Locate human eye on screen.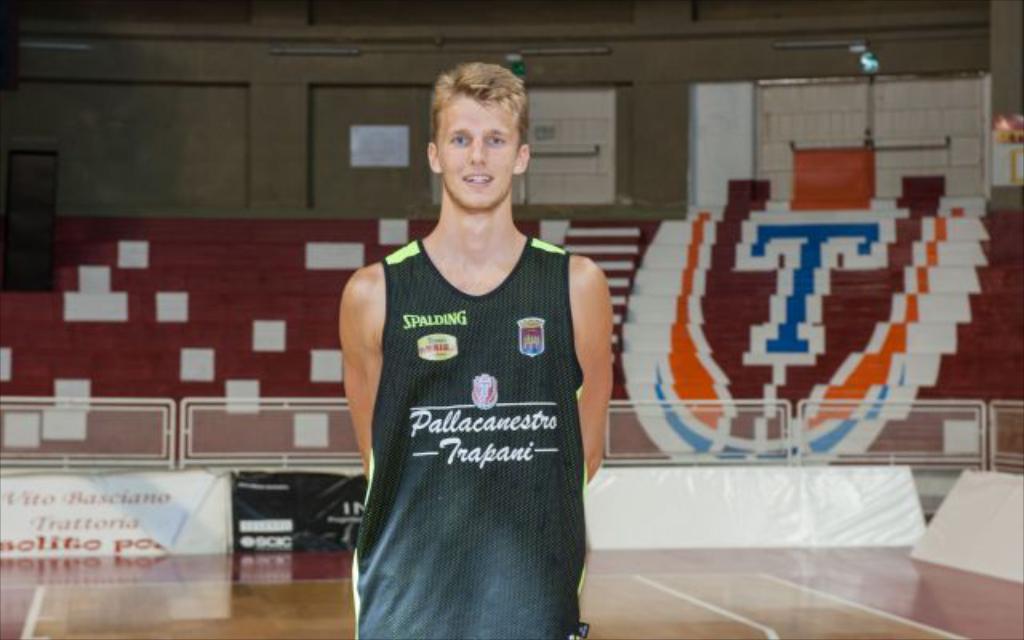
On screen at BBox(448, 133, 469, 149).
